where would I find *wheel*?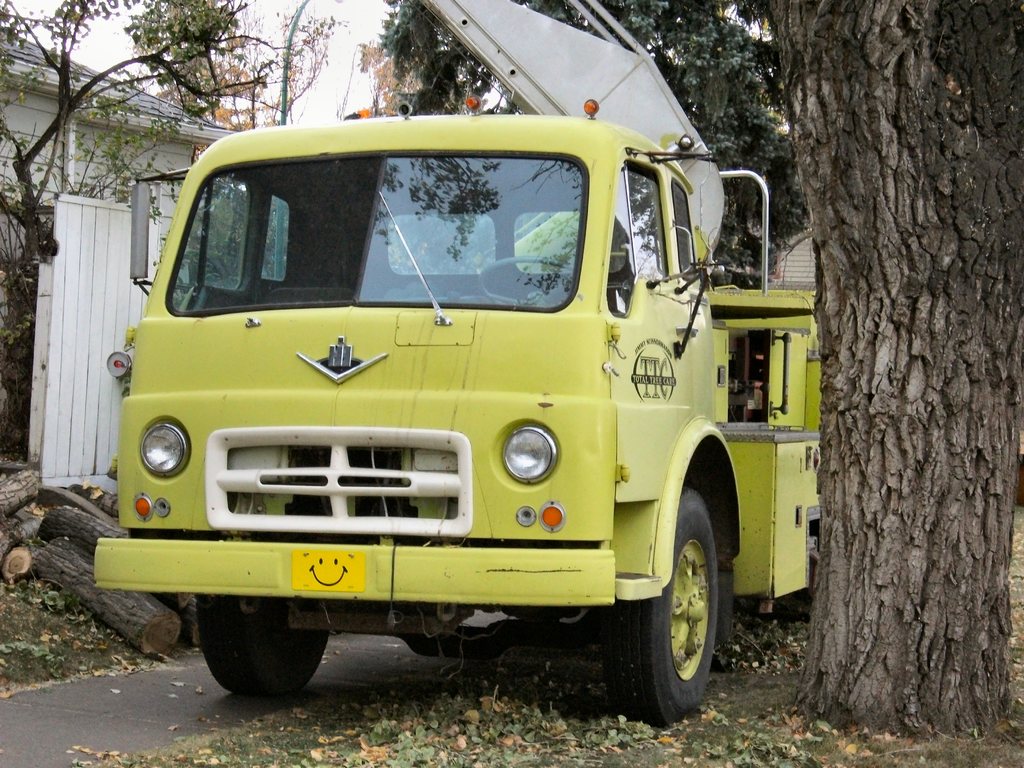
At [615,504,732,717].
